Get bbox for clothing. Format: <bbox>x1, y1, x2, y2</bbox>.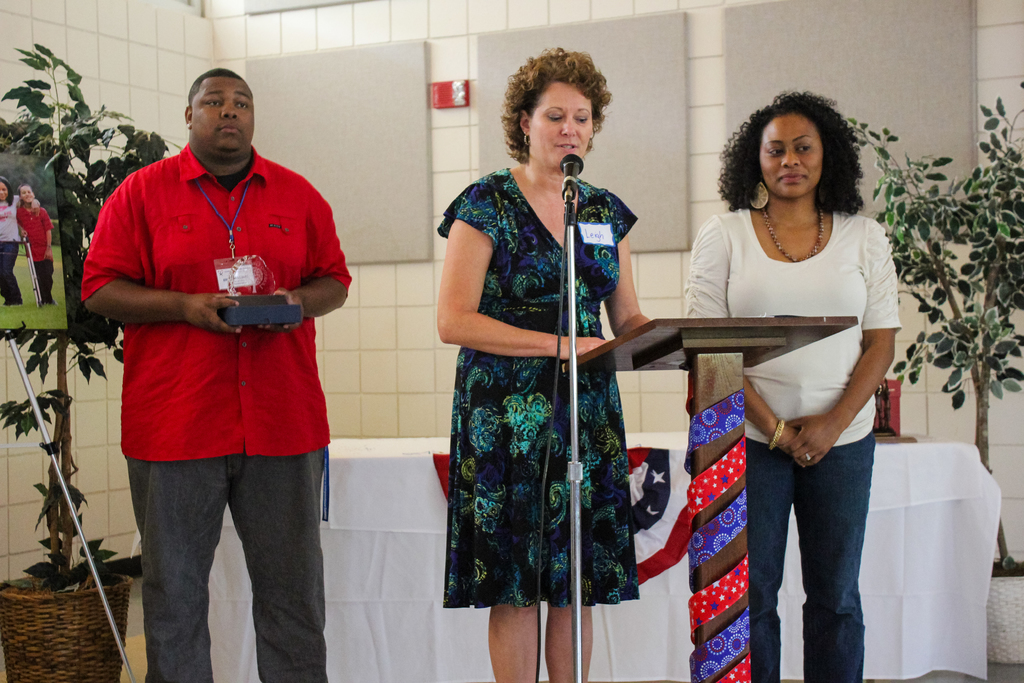
<bbox>428, 105, 664, 619</bbox>.
